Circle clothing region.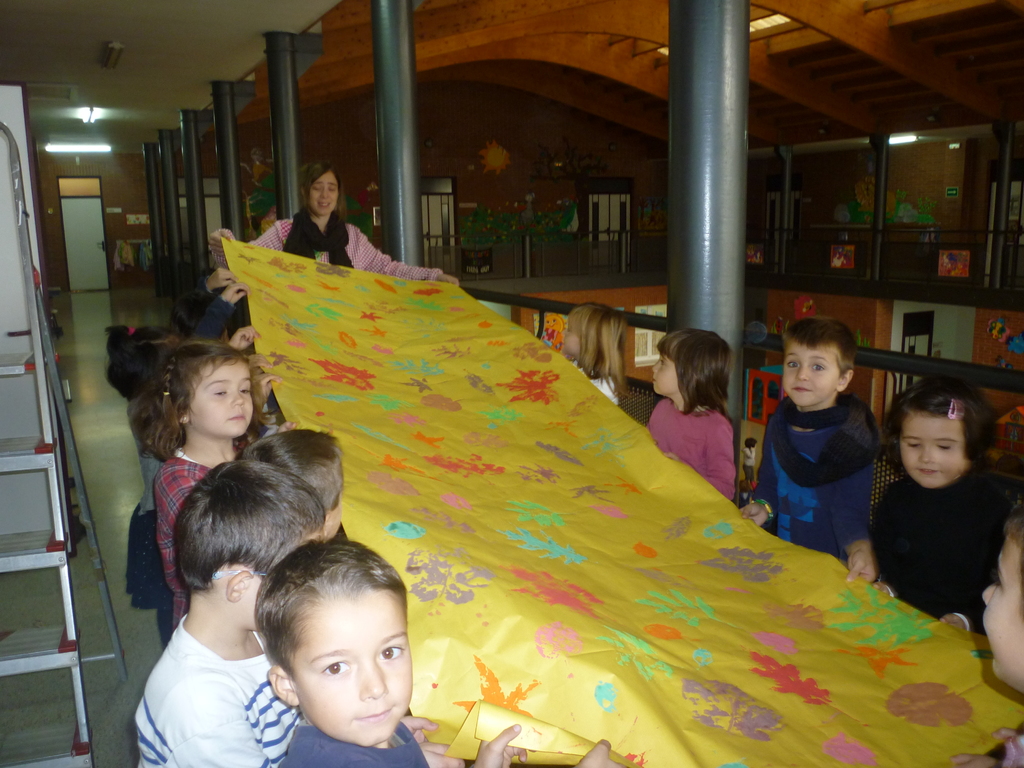
Region: left=122, top=586, right=294, bottom=759.
